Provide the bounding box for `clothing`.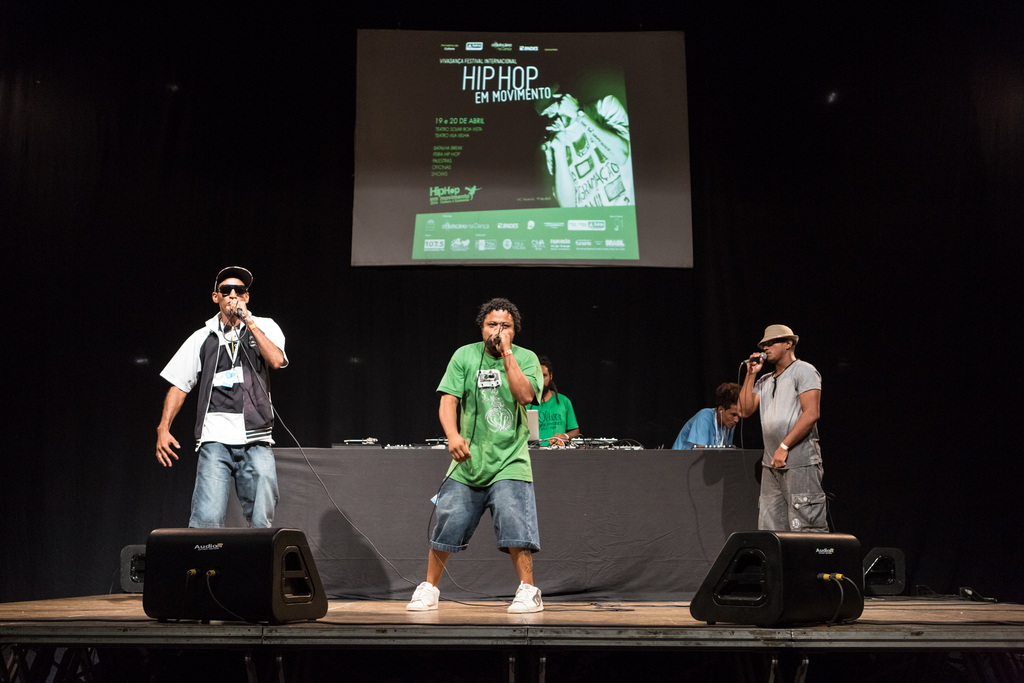
[x1=751, y1=360, x2=831, y2=532].
